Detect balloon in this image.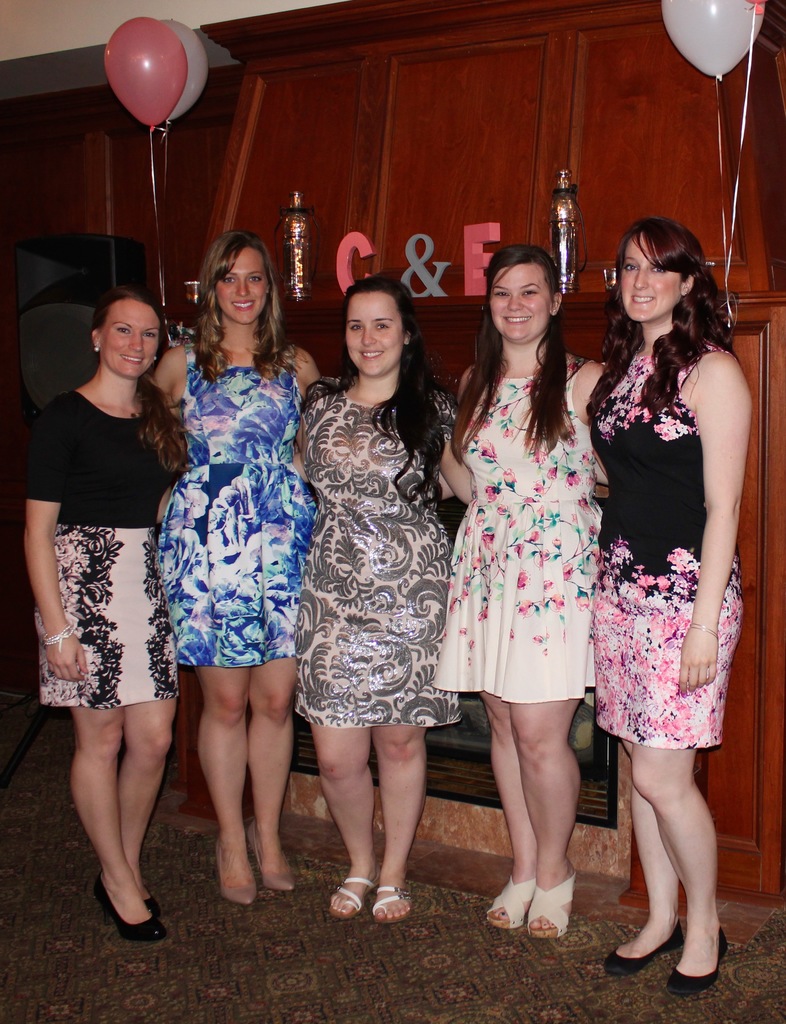
Detection: BBox(105, 12, 185, 134).
